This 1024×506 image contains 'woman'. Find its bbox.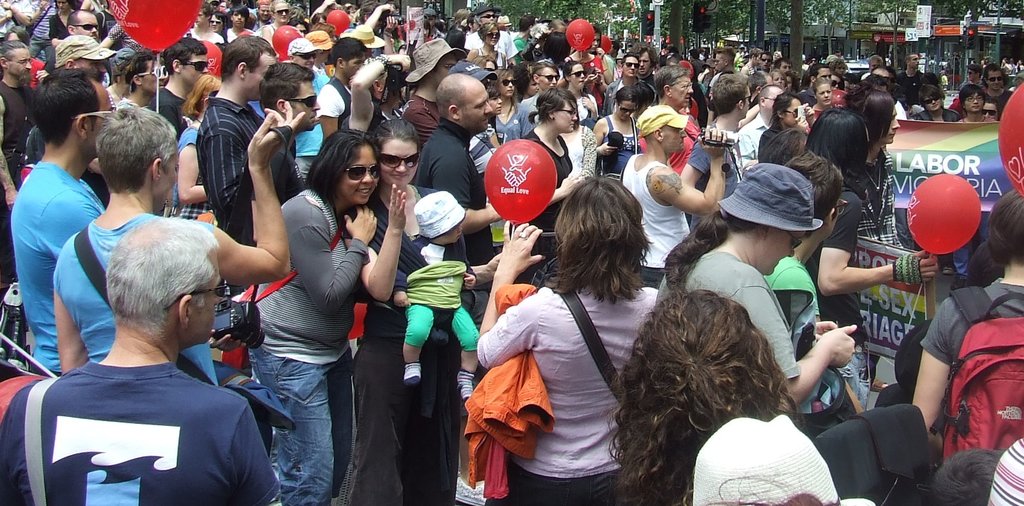
853,84,904,246.
